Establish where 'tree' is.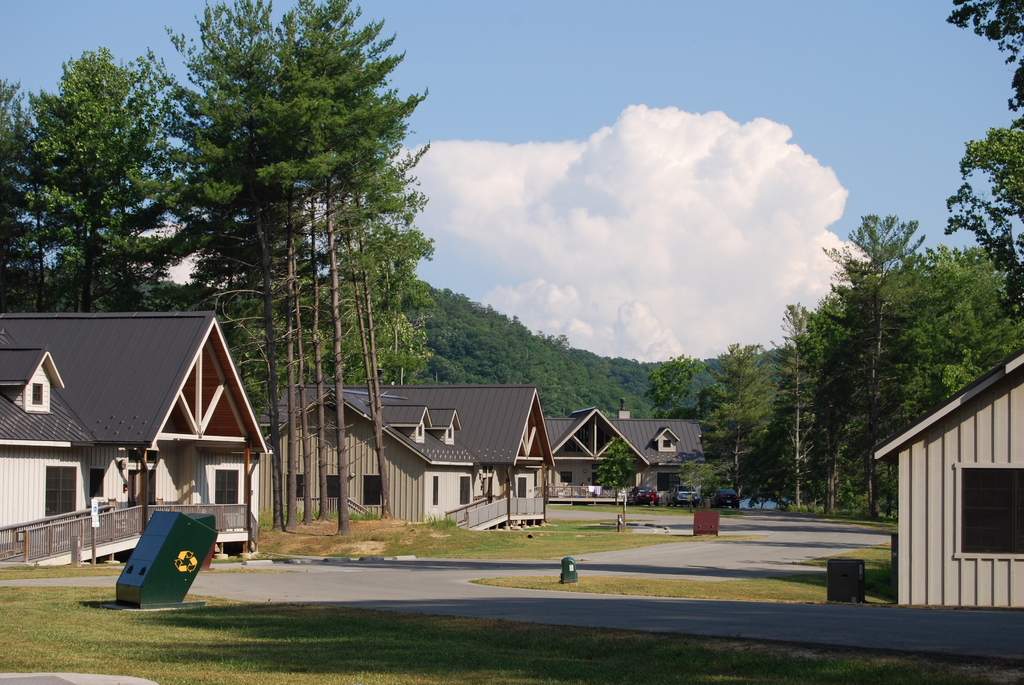
Established at [x1=297, y1=16, x2=332, y2=524].
